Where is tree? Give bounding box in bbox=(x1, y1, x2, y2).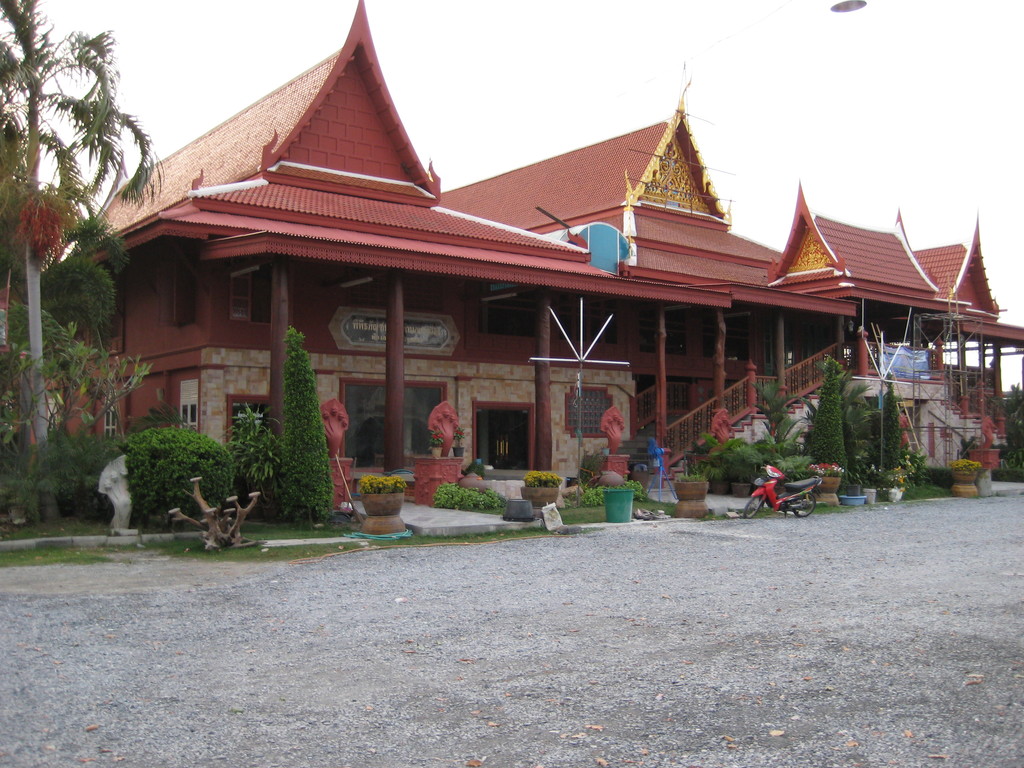
bbox=(273, 320, 332, 517).
